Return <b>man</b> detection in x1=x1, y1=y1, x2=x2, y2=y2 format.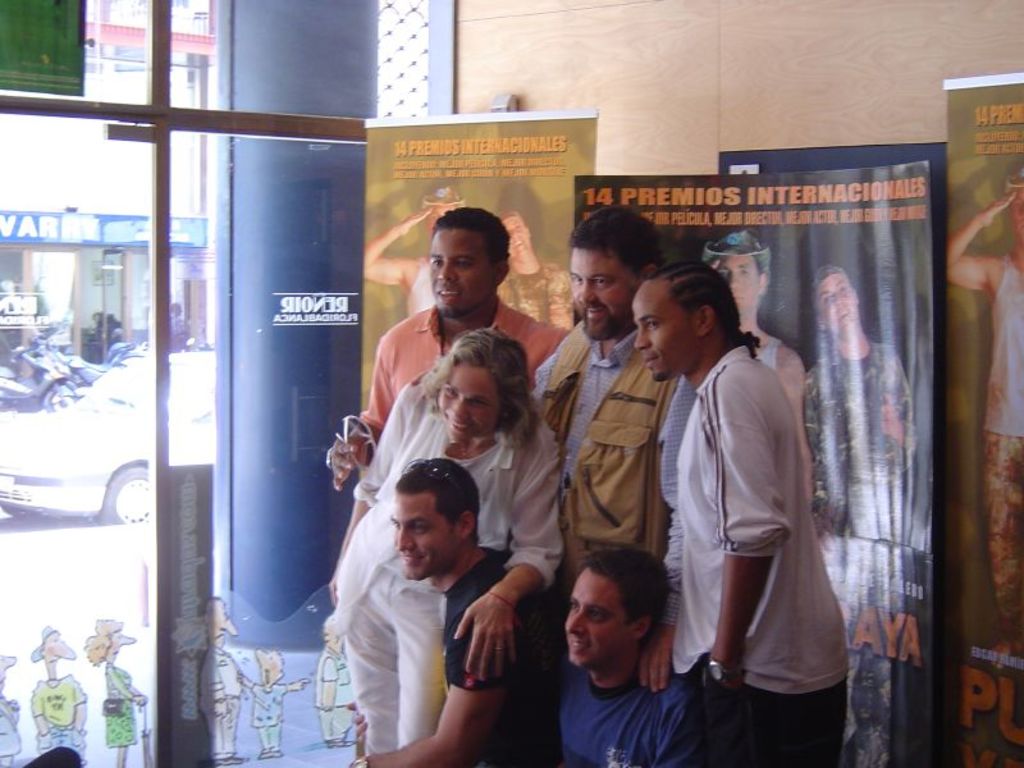
x1=797, y1=264, x2=916, y2=767.
